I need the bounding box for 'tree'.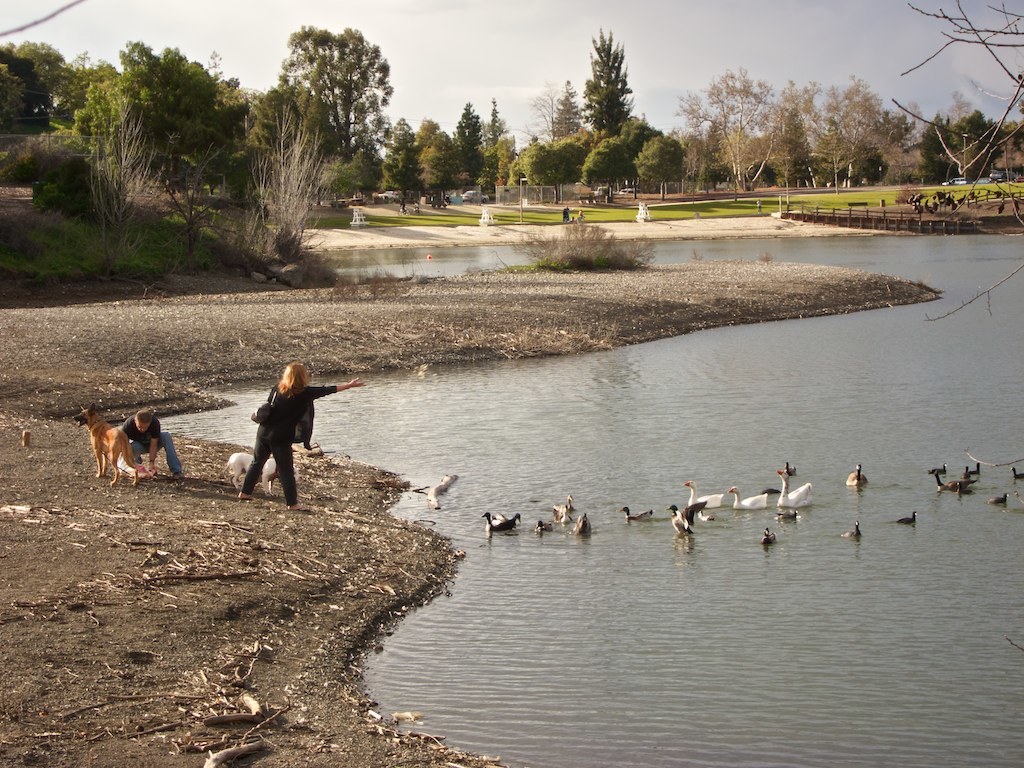
Here it is: x1=566, y1=25, x2=651, y2=153.
